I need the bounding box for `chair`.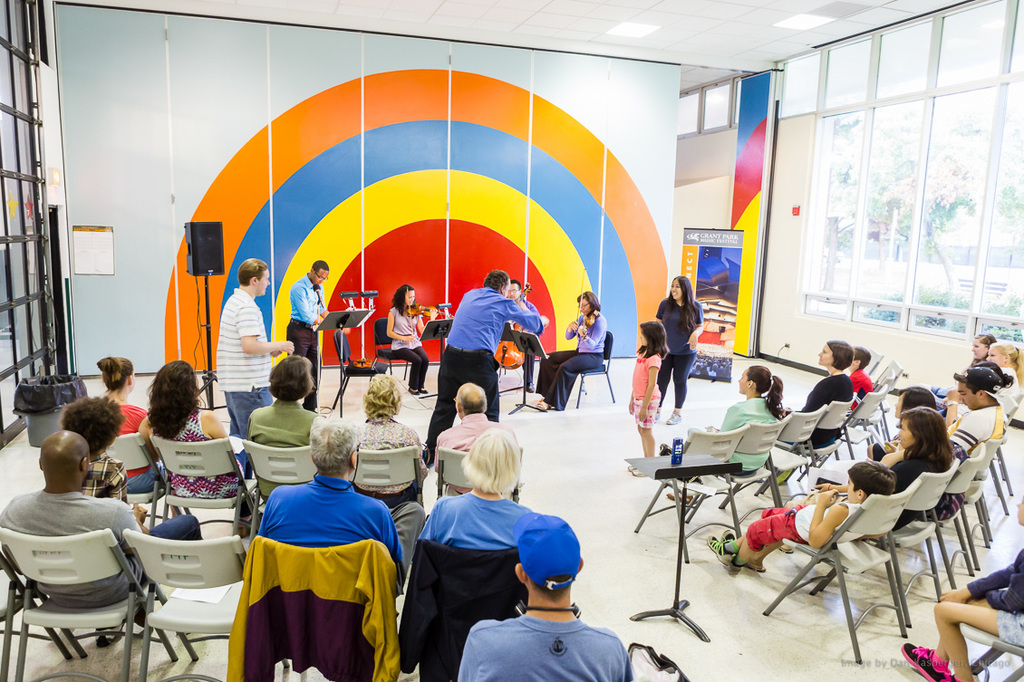
Here it is: <box>11,510,146,681</box>.
